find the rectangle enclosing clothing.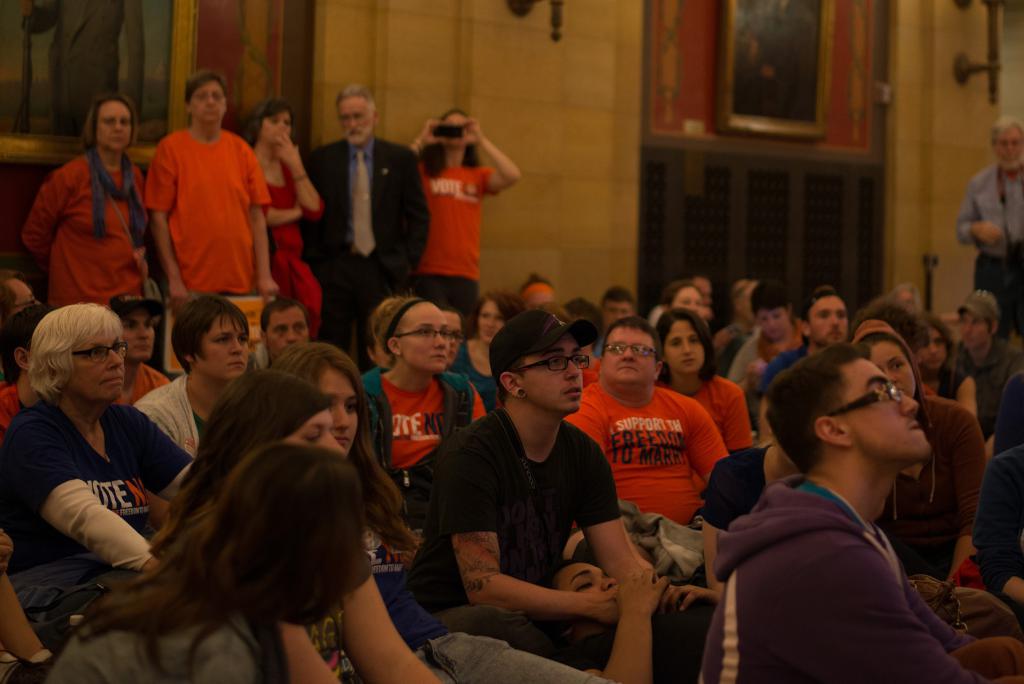
{"x1": 692, "y1": 466, "x2": 989, "y2": 683}.
